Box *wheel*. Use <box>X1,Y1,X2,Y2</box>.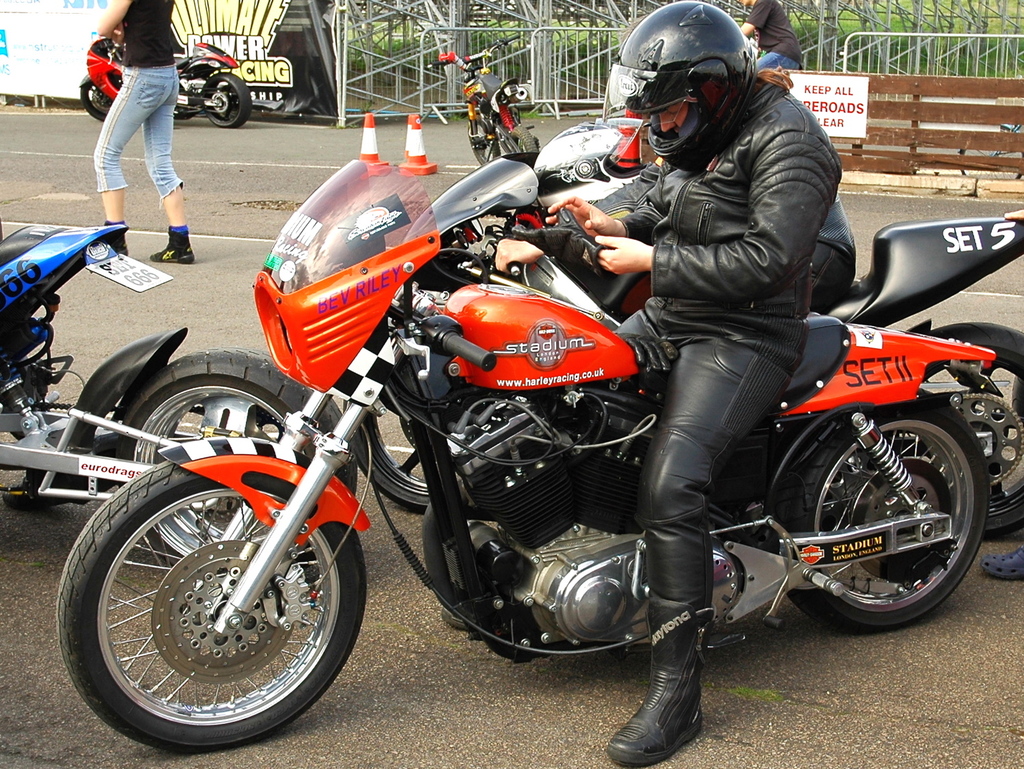
<box>109,336,361,559</box>.
